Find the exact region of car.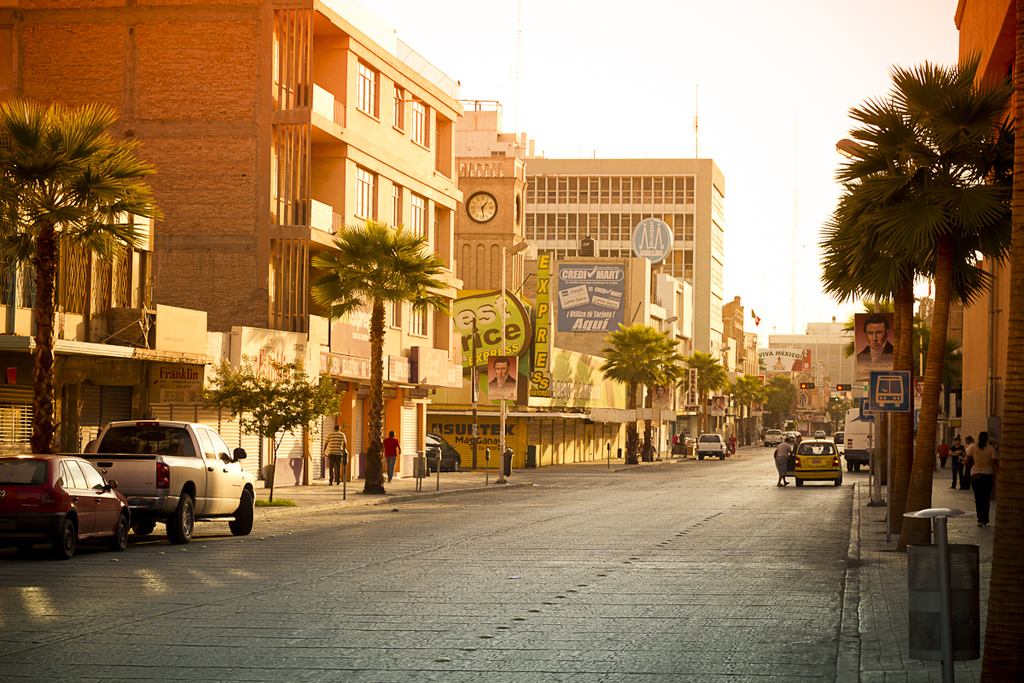
Exact region: region(696, 431, 727, 457).
